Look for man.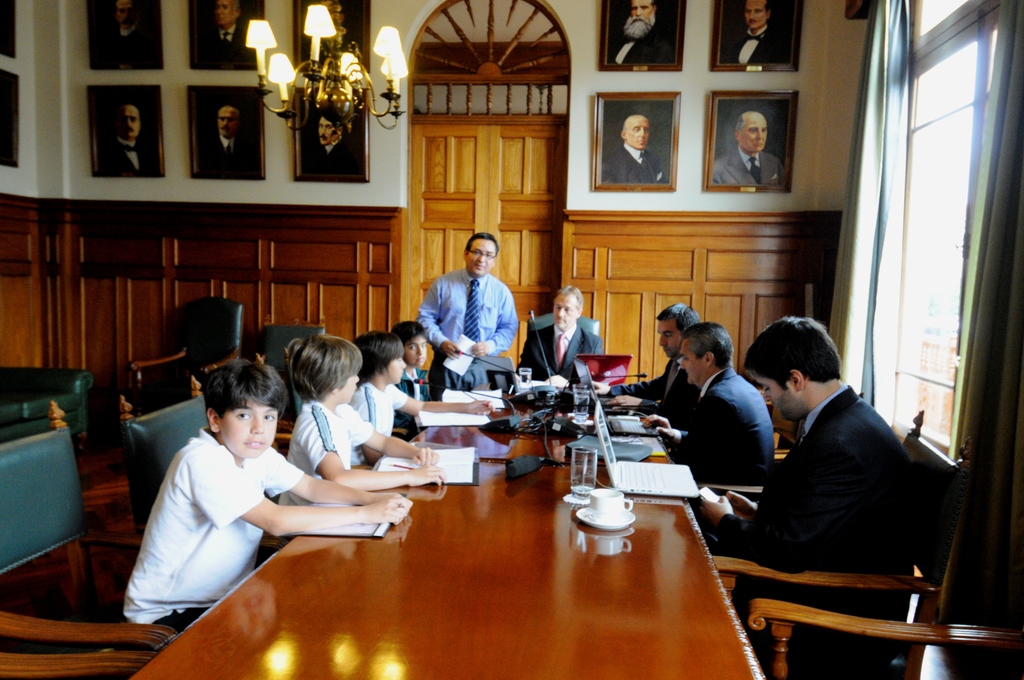
Found: [x1=699, y1=327, x2=963, y2=624].
